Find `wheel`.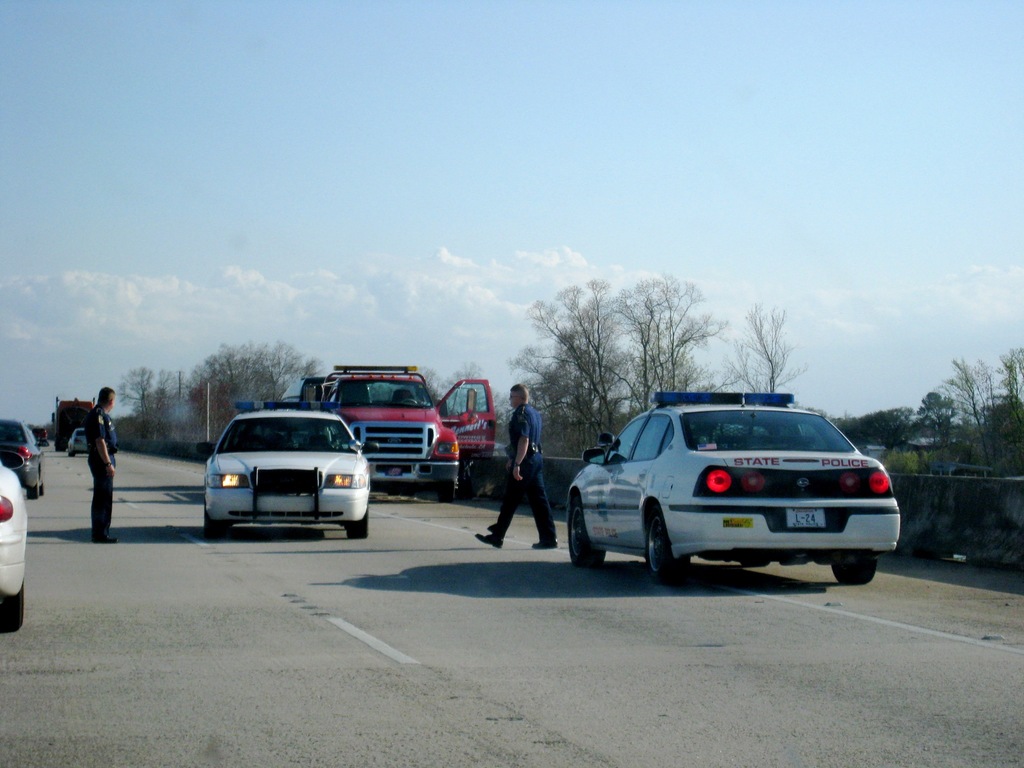
[347, 508, 371, 541].
